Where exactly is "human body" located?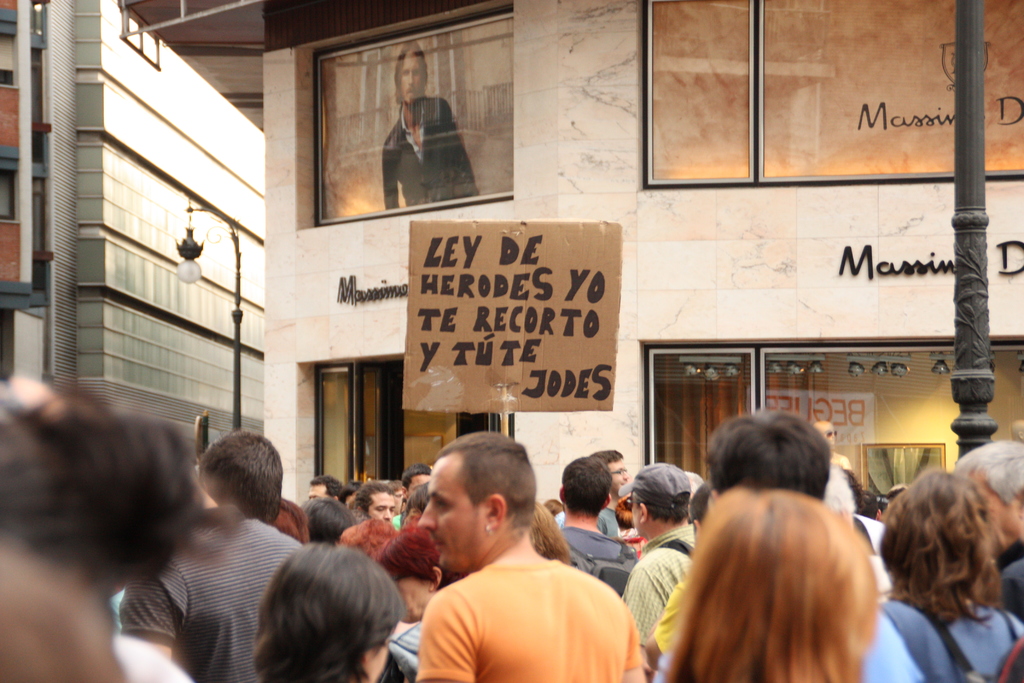
Its bounding box is 123:418:308:675.
